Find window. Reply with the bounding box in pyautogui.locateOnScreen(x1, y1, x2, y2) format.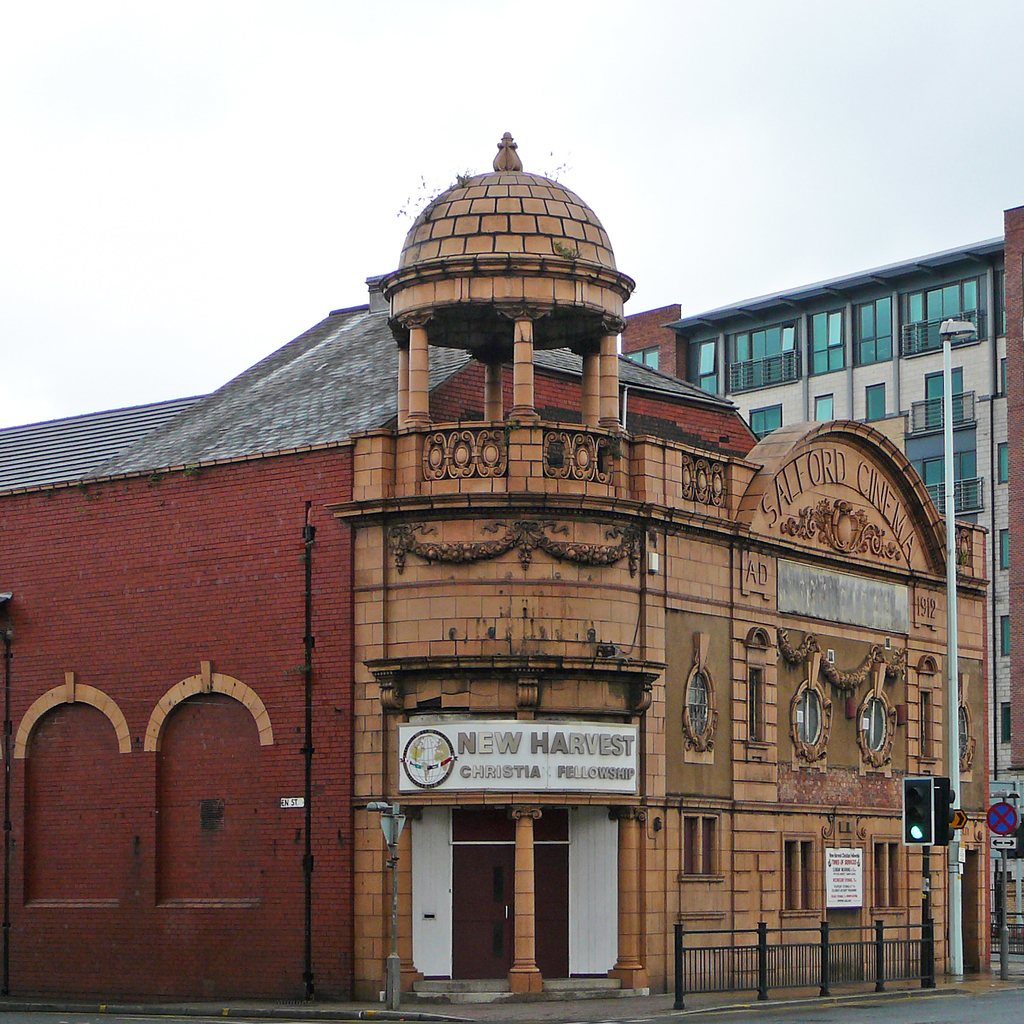
pyautogui.locateOnScreen(867, 698, 892, 750).
